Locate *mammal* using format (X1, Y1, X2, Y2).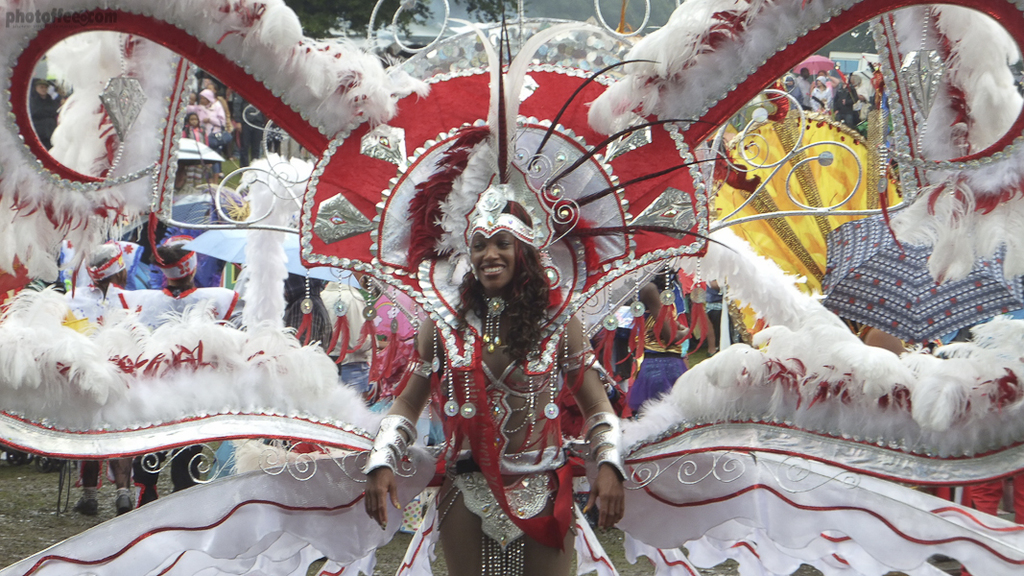
(390, 171, 610, 544).
